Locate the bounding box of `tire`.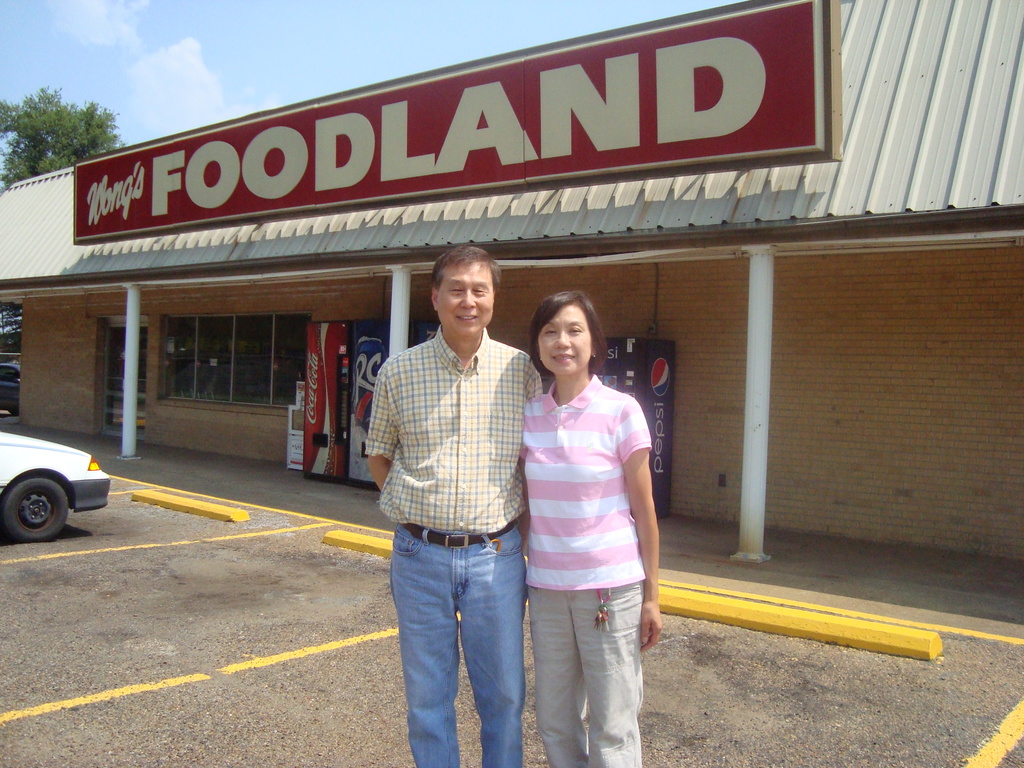
Bounding box: left=0, top=479, right=69, bottom=541.
